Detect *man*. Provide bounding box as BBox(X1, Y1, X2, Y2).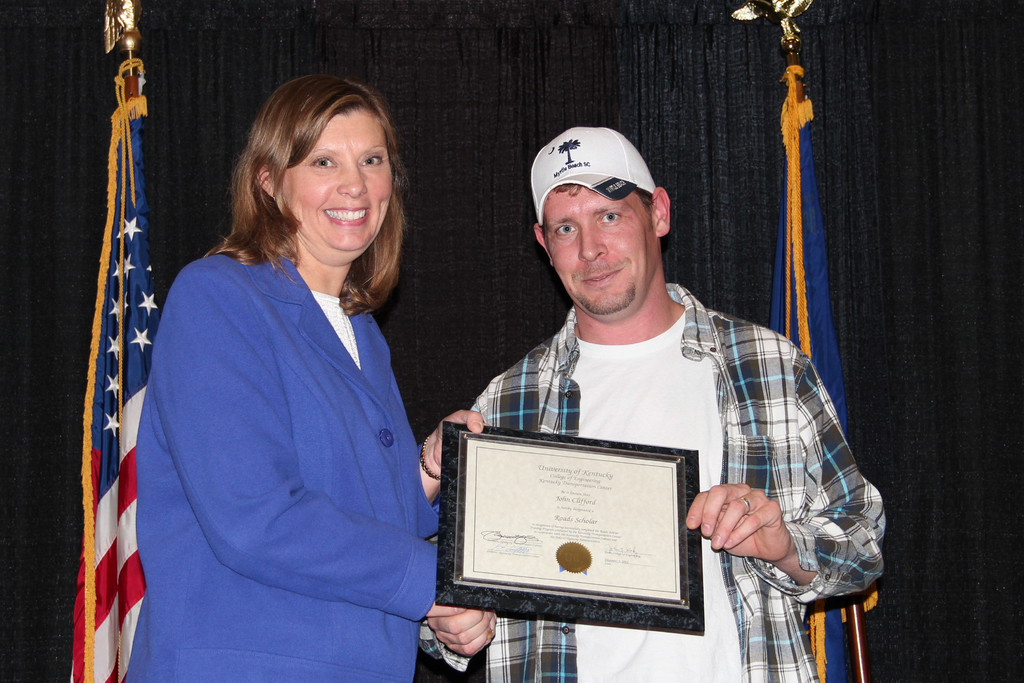
BBox(442, 124, 876, 629).
